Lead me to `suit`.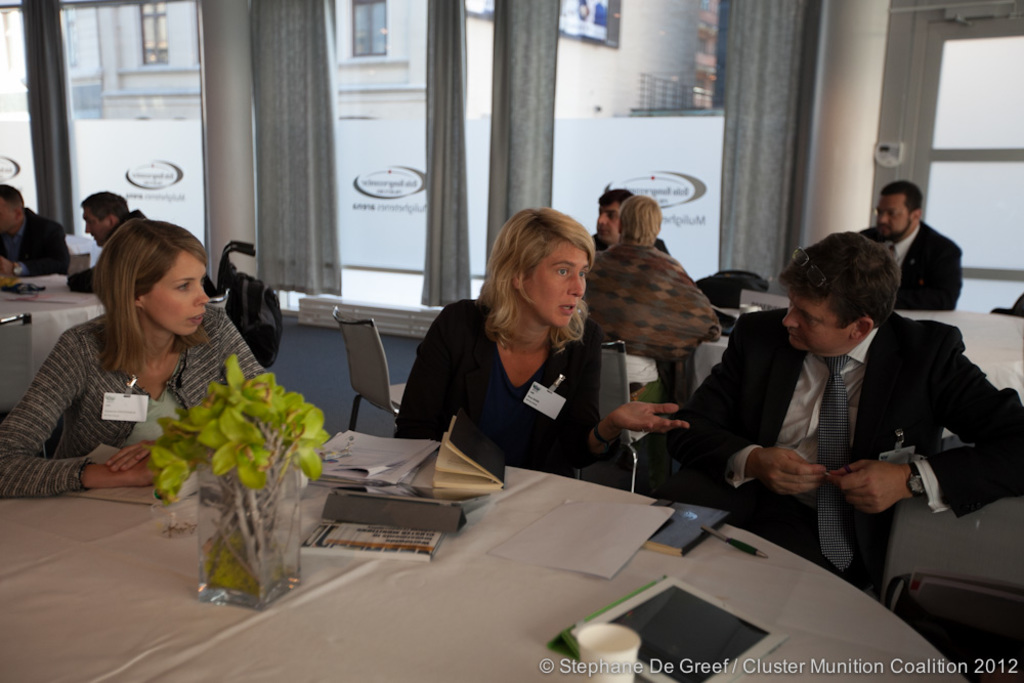
Lead to crop(0, 210, 74, 278).
